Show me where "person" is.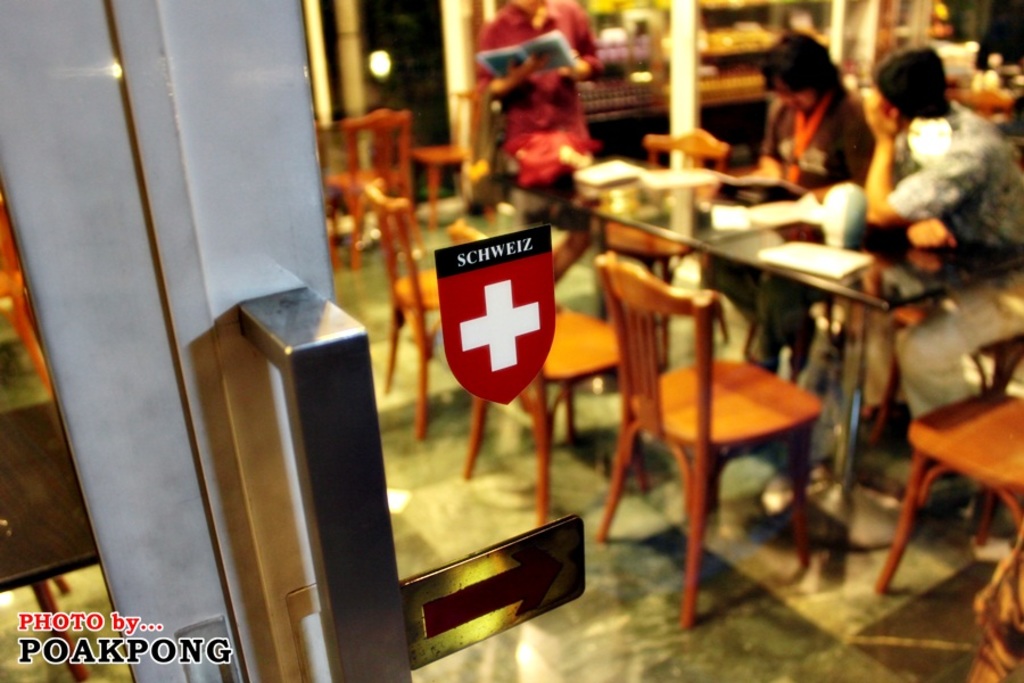
"person" is at 699,32,872,382.
